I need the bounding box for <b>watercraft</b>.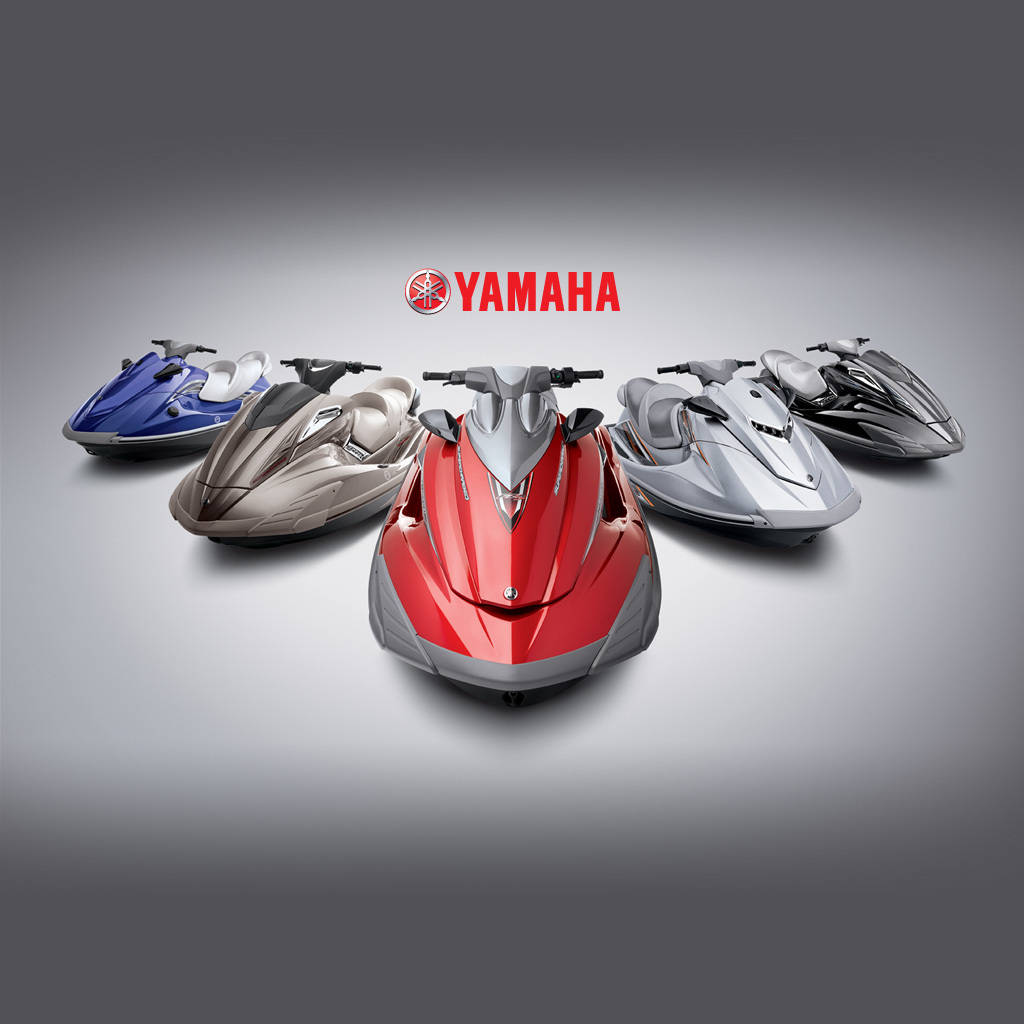
Here it is: region(64, 344, 278, 461).
